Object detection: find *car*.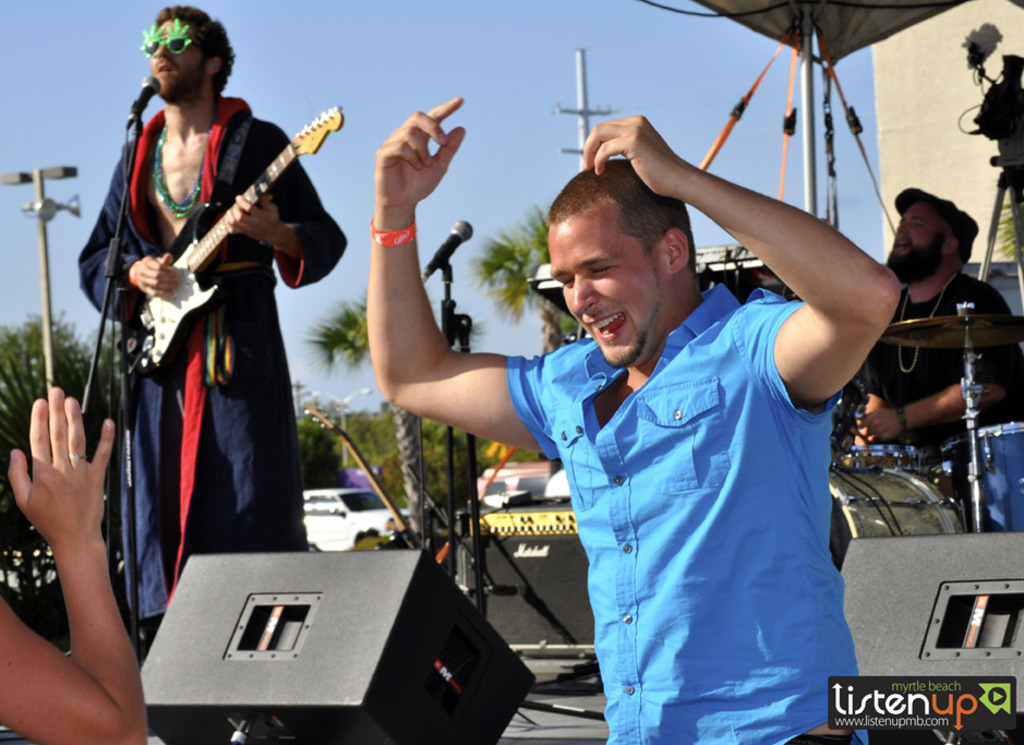
box=[304, 488, 412, 552].
